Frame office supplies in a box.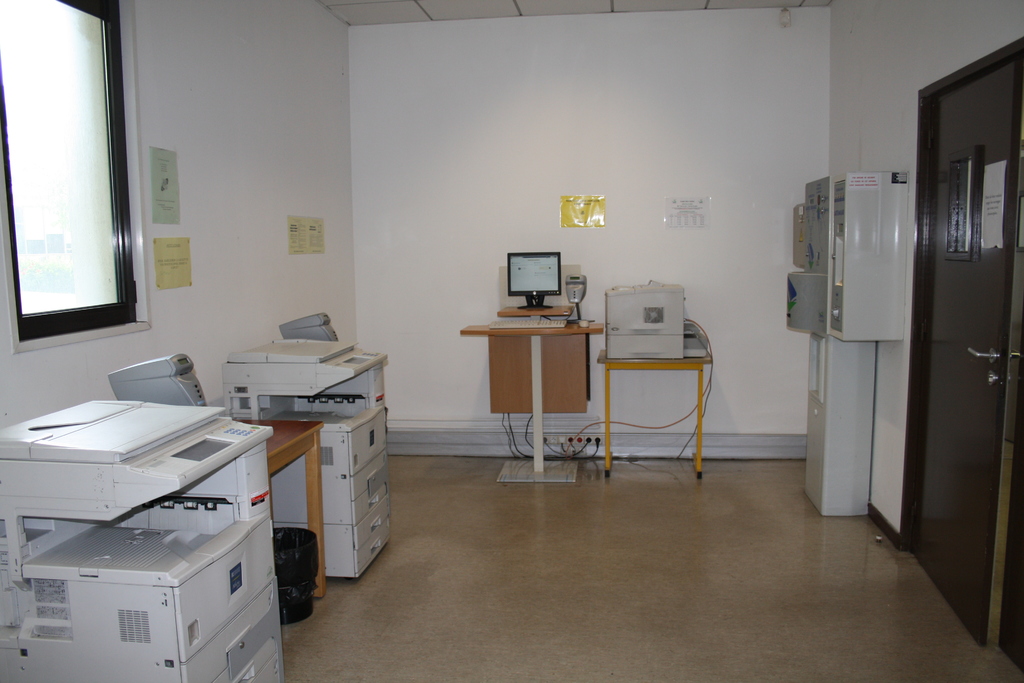
599, 359, 704, 470.
